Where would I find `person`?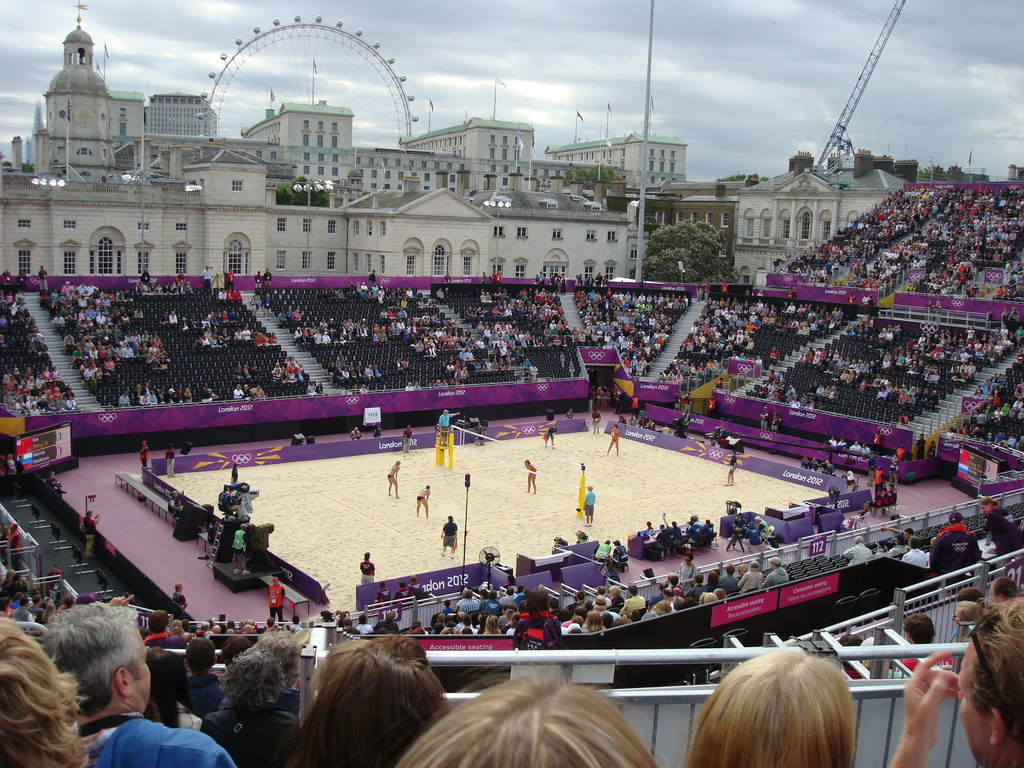
At <bbox>823, 385, 832, 396</bbox>.
